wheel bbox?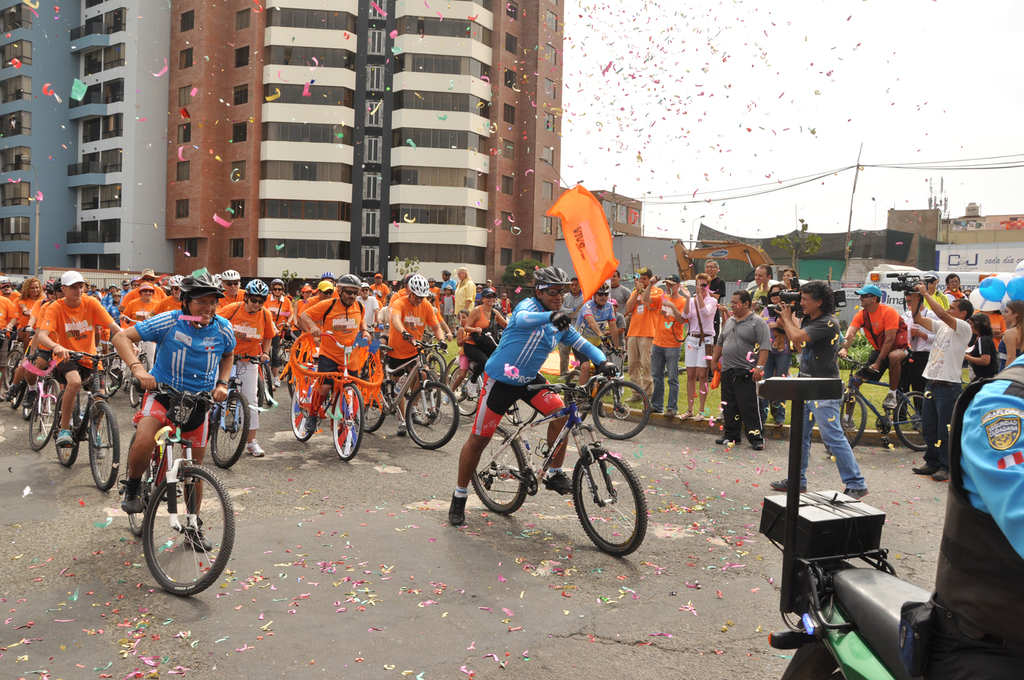
(left=451, top=367, right=481, bottom=416)
